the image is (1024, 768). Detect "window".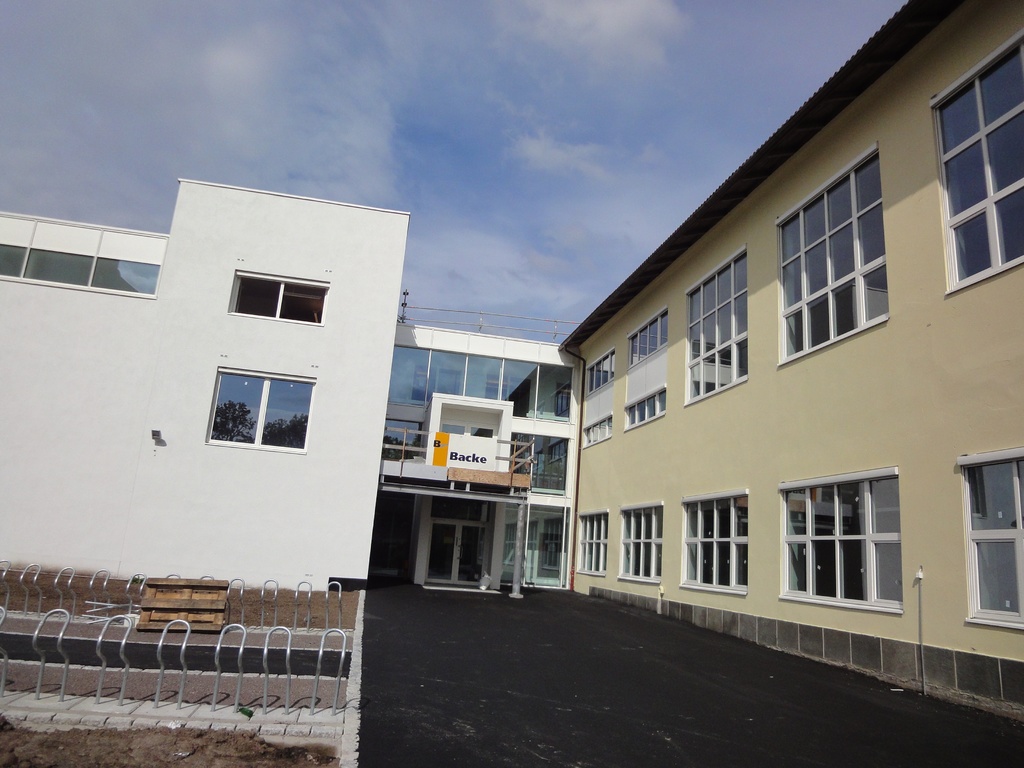
Detection: region(681, 491, 748, 596).
